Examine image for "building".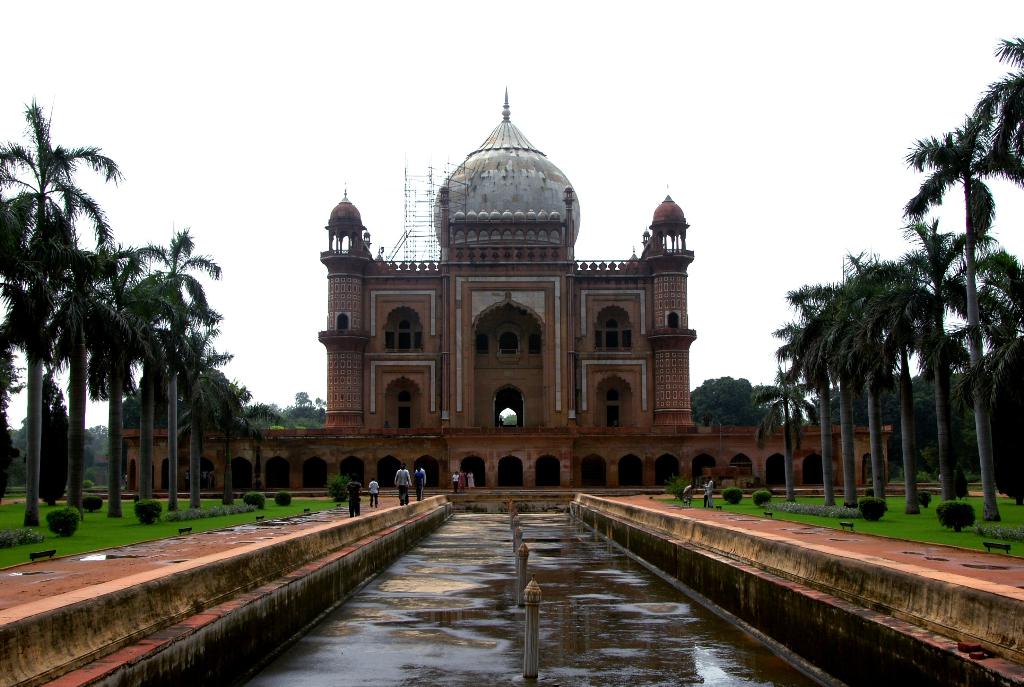
Examination result: (118, 86, 899, 495).
